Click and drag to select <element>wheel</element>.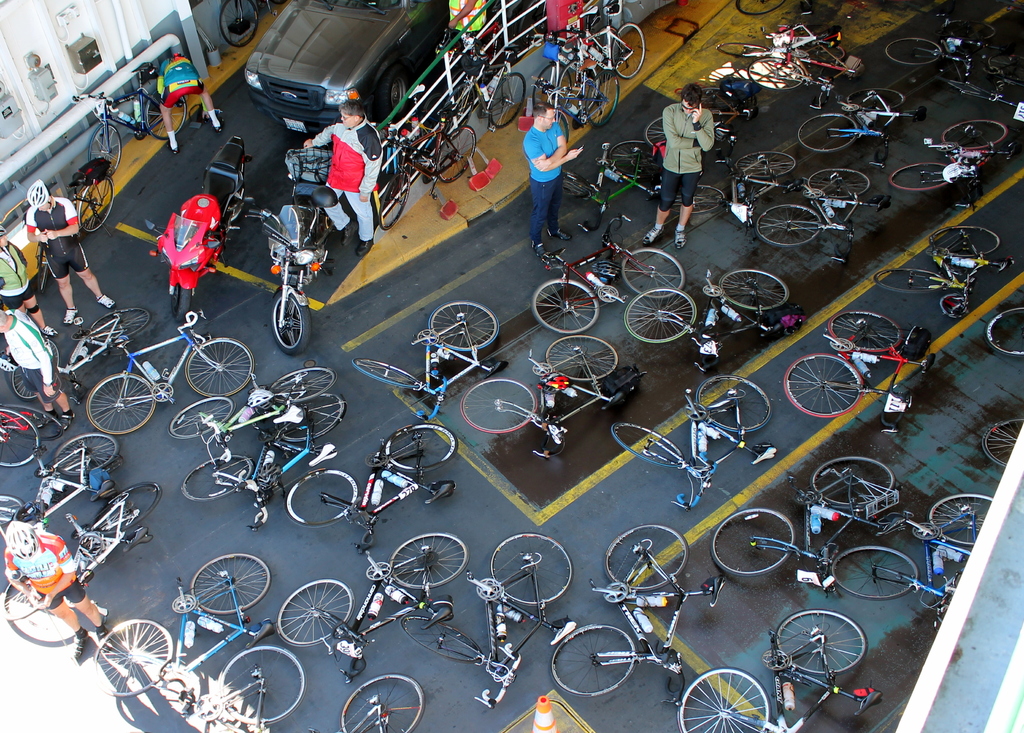
Selection: <bbox>8, 337, 65, 402</bbox>.
